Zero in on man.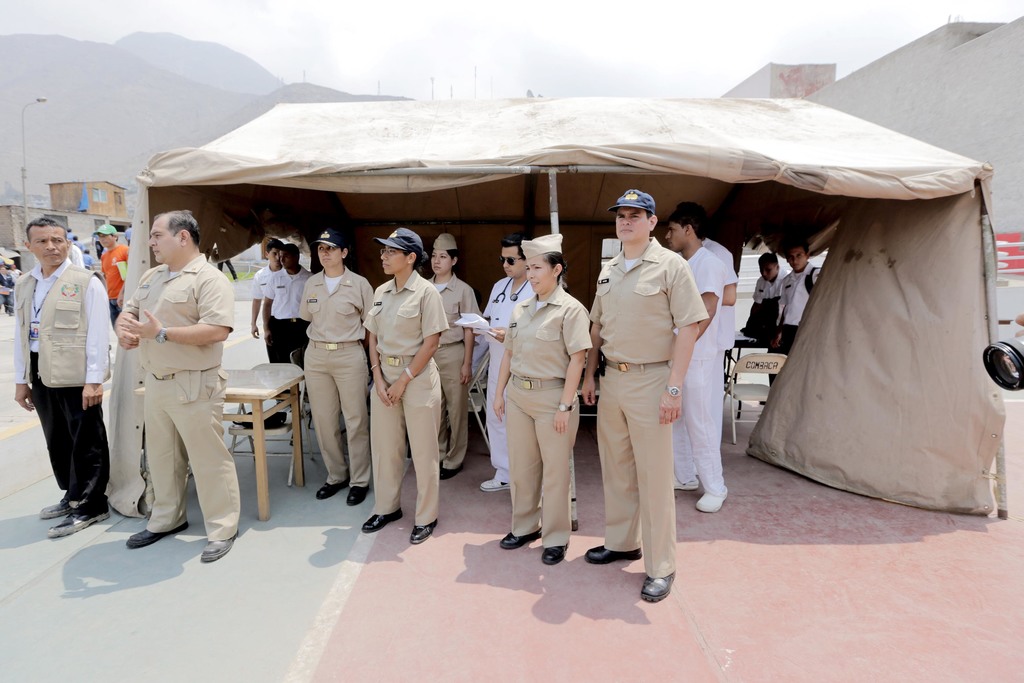
Zeroed in: <bbox>13, 216, 110, 535</bbox>.
